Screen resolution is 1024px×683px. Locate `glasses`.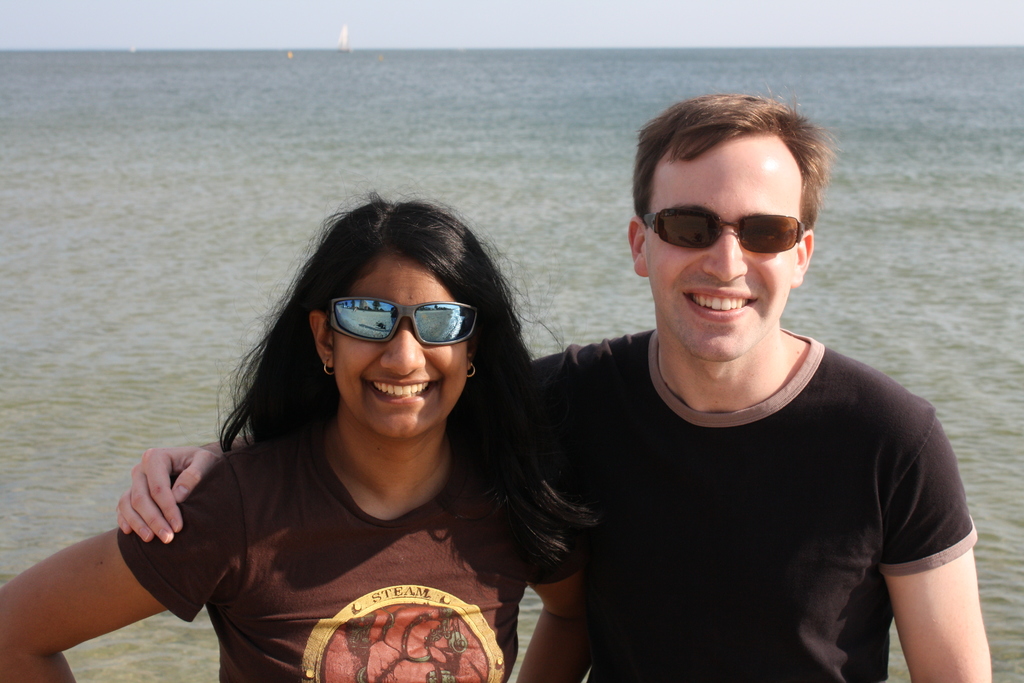
Rect(643, 201, 810, 257).
